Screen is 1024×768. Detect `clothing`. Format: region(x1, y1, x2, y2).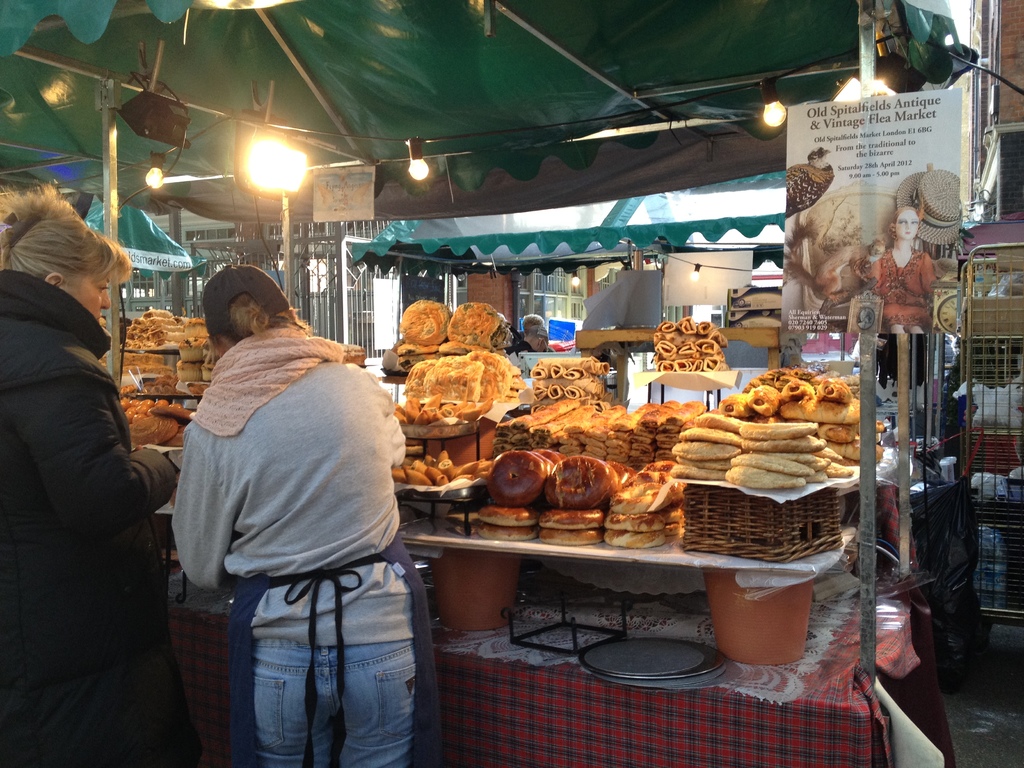
region(171, 339, 433, 767).
